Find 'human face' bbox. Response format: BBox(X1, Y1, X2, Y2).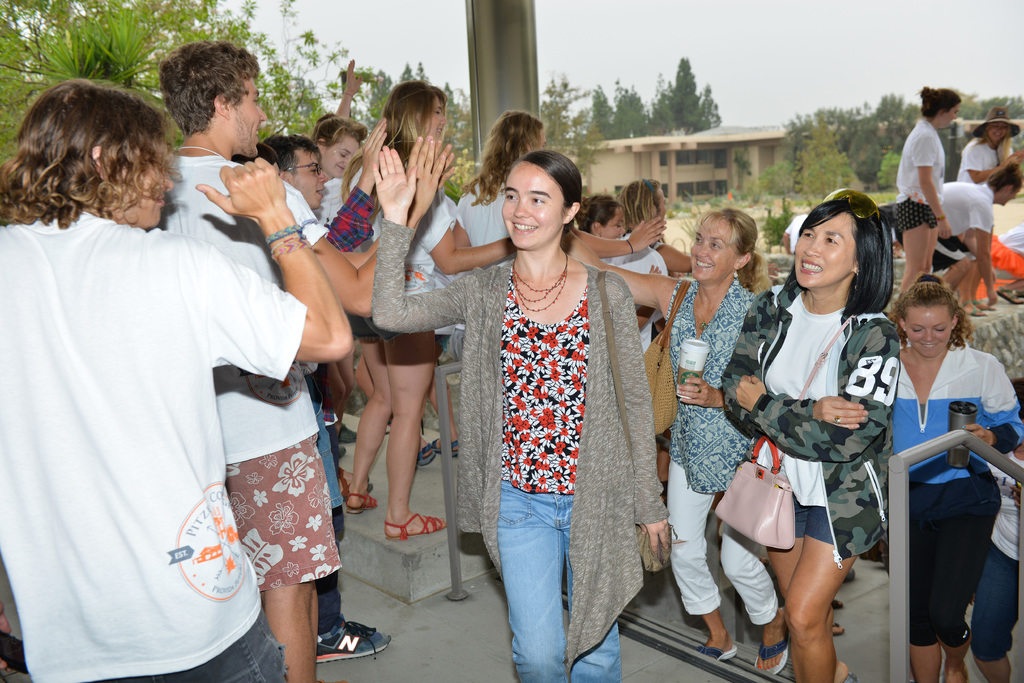
BBox(287, 145, 326, 207).
